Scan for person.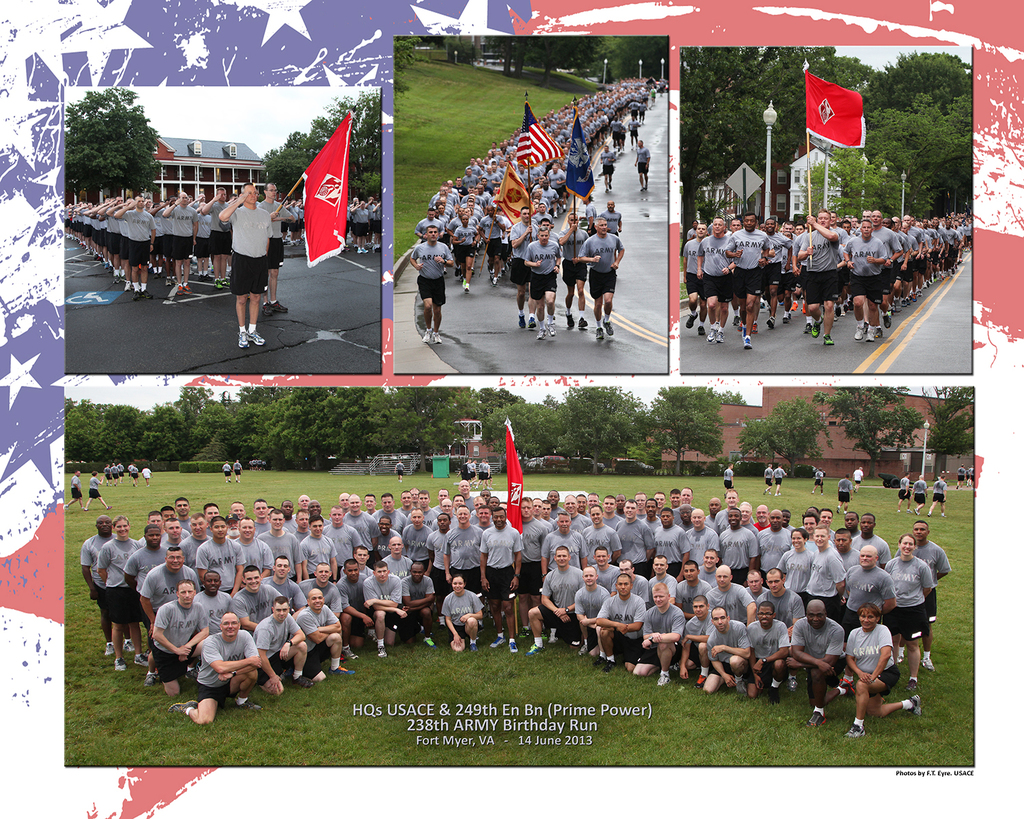
Scan result: (393, 459, 405, 480).
